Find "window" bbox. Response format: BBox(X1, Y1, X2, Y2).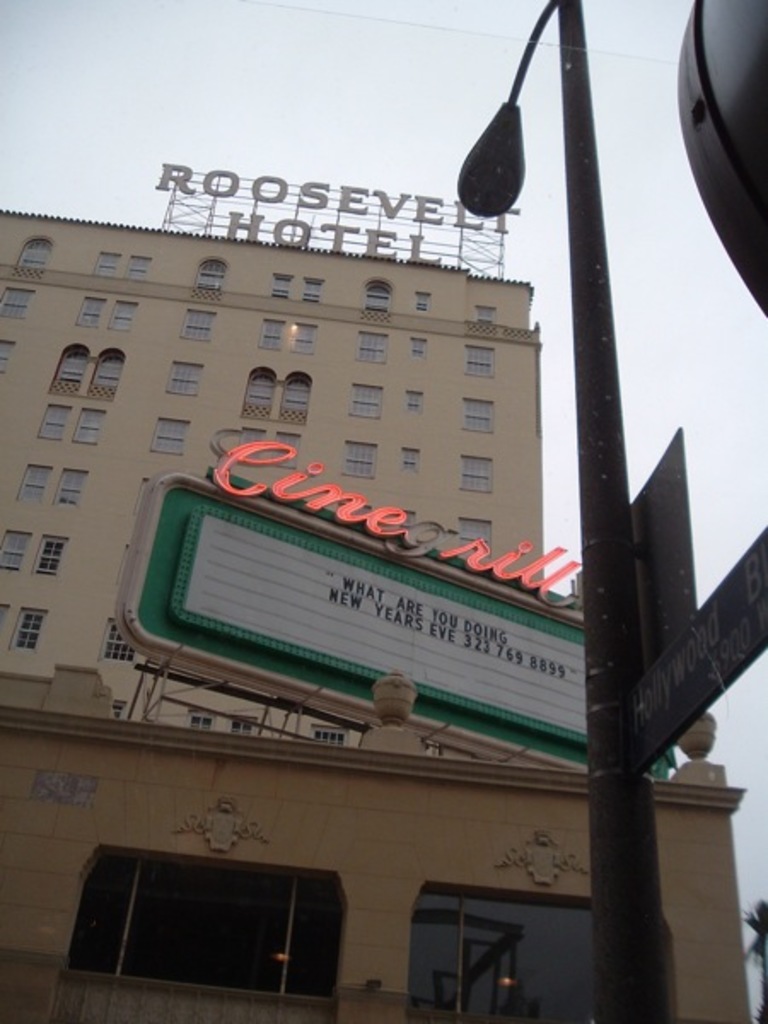
BBox(312, 724, 352, 748).
